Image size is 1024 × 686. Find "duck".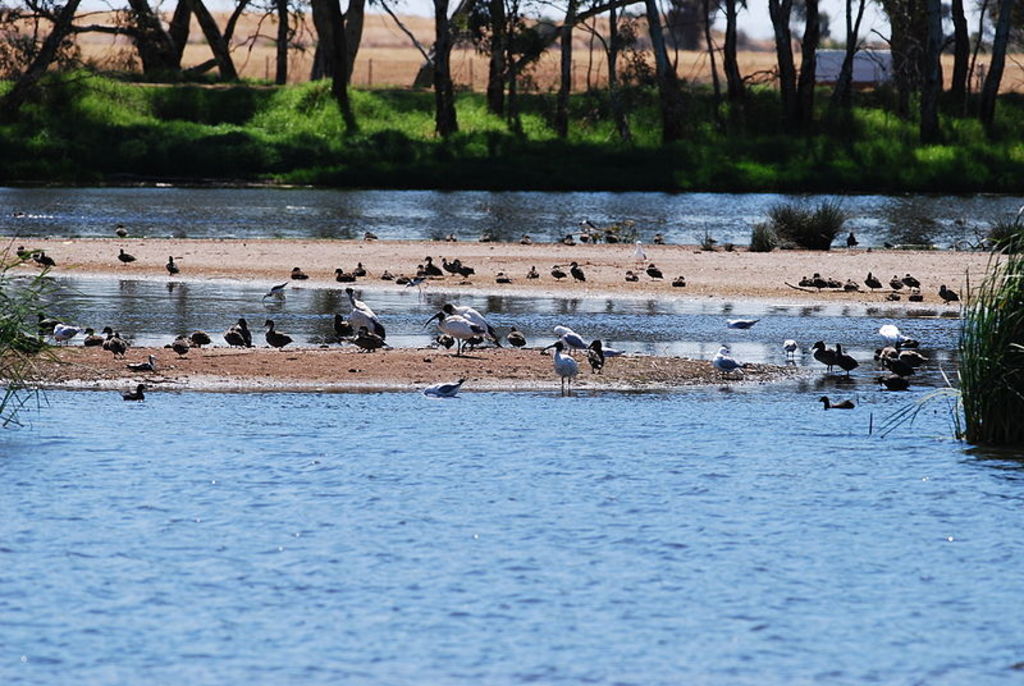
pyautogui.locateOnScreen(485, 270, 513, 285).
